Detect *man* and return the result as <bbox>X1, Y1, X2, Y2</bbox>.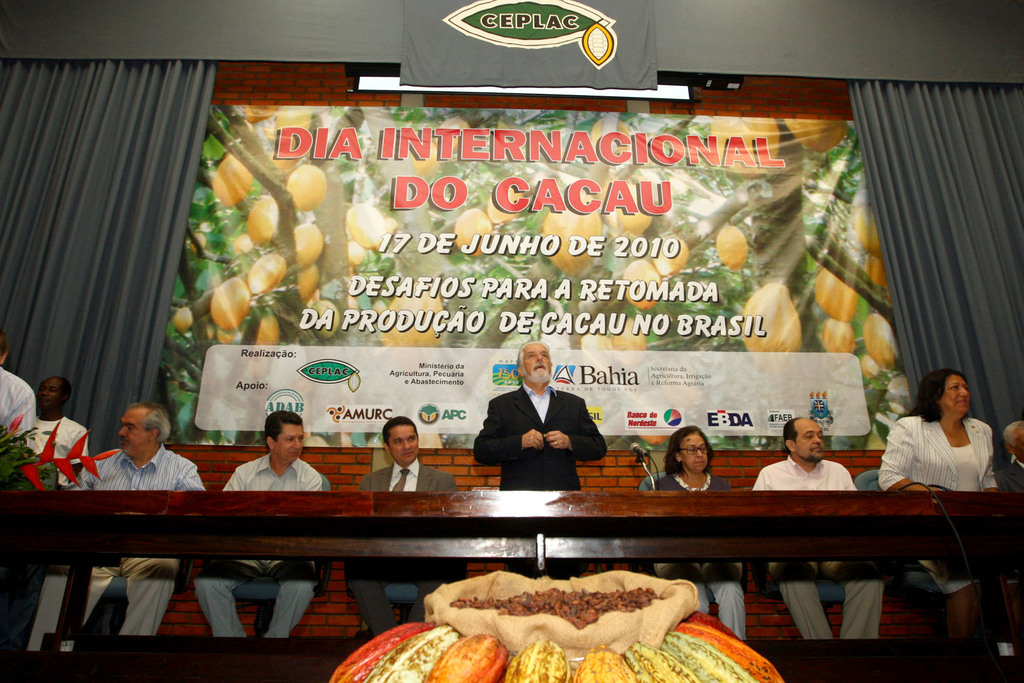
<bbox>198, 409, 332, 641</bbox>.
